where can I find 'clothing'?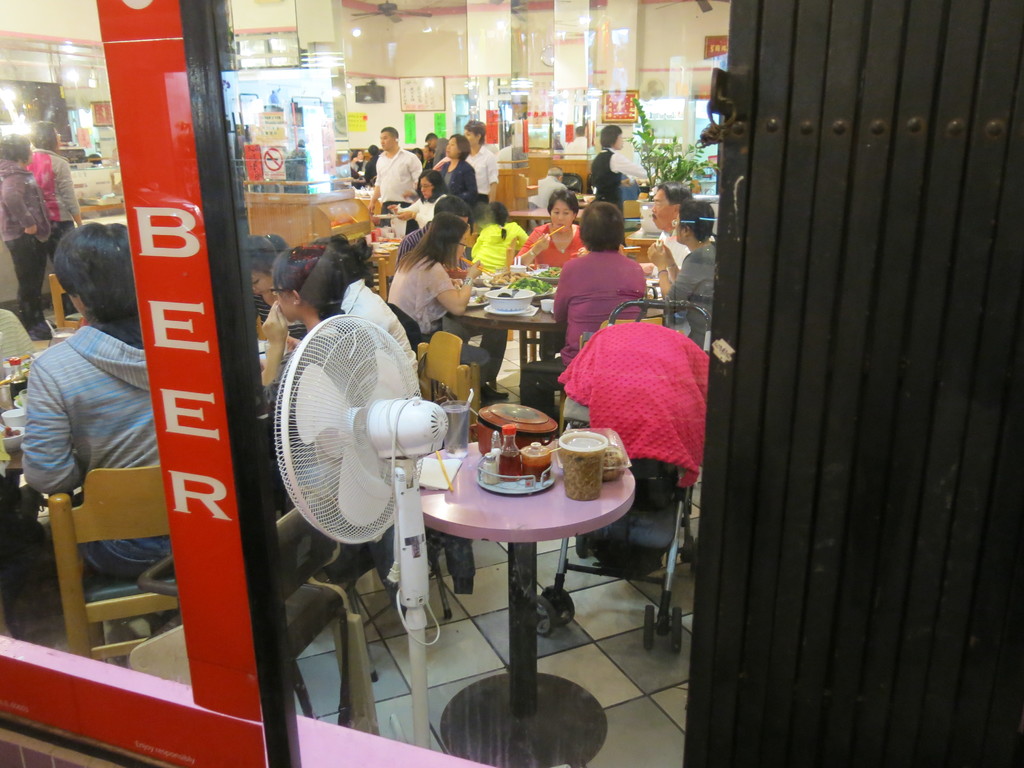
You can find it at x1=557 y1=248 x2=652 y2=354.
